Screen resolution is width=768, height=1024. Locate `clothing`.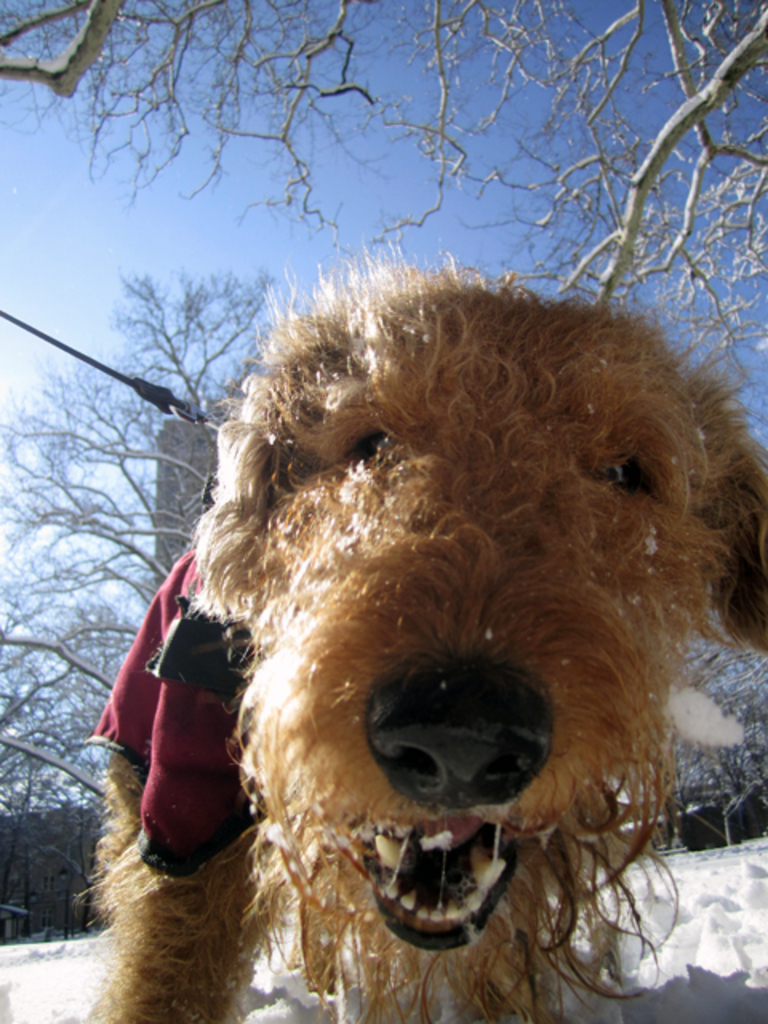
(74,547,342,862).
